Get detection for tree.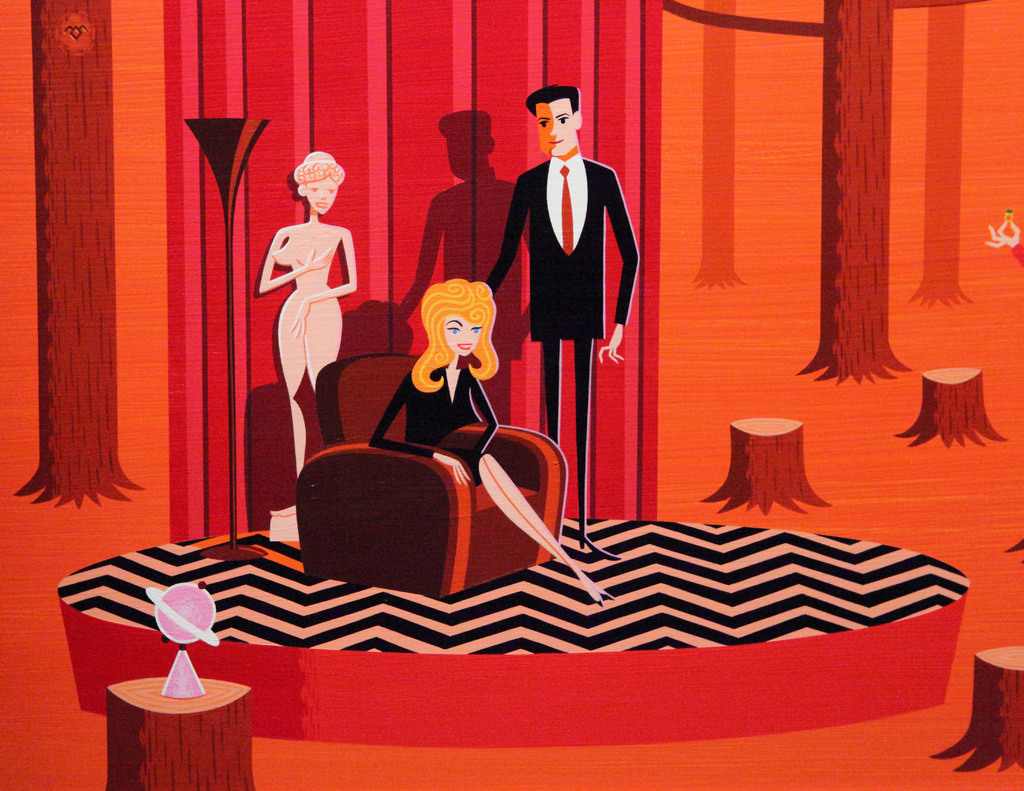
Detection: pyautogui.locateOnScreen(691, 0, 745, 293).
